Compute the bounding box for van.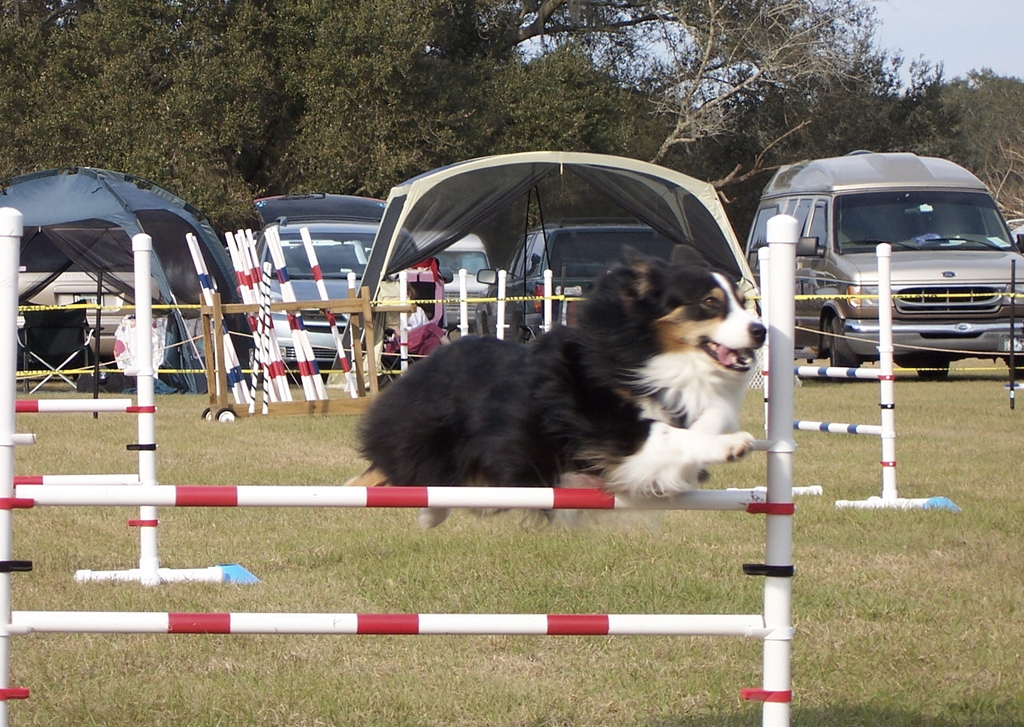
[743,150,1023,379].
